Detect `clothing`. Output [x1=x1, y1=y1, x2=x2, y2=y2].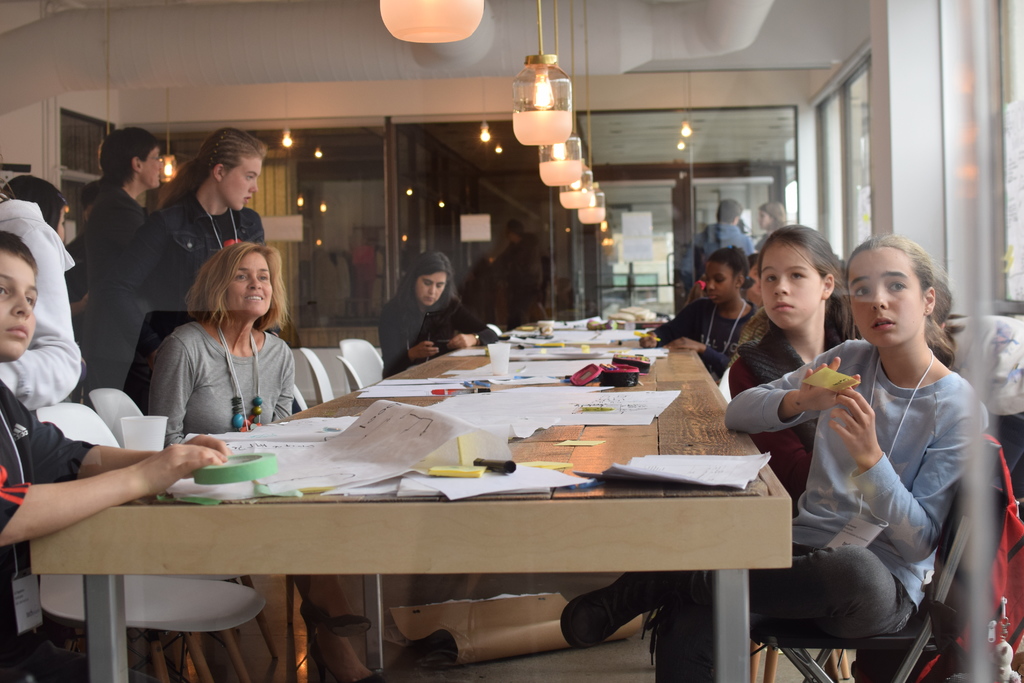
[x1=0, y1=386, x2=140, y2=682].
